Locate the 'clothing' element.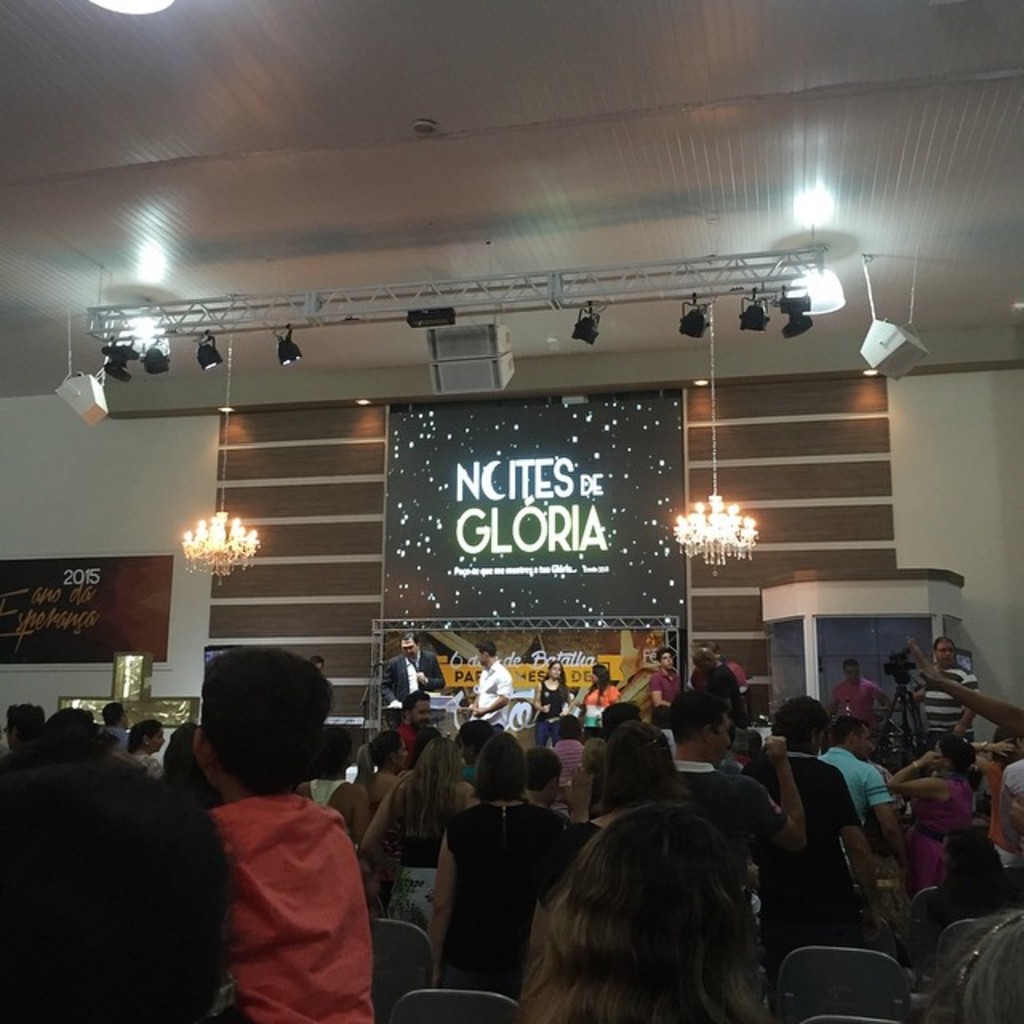
Element bbox: (213,752,386,1003).
